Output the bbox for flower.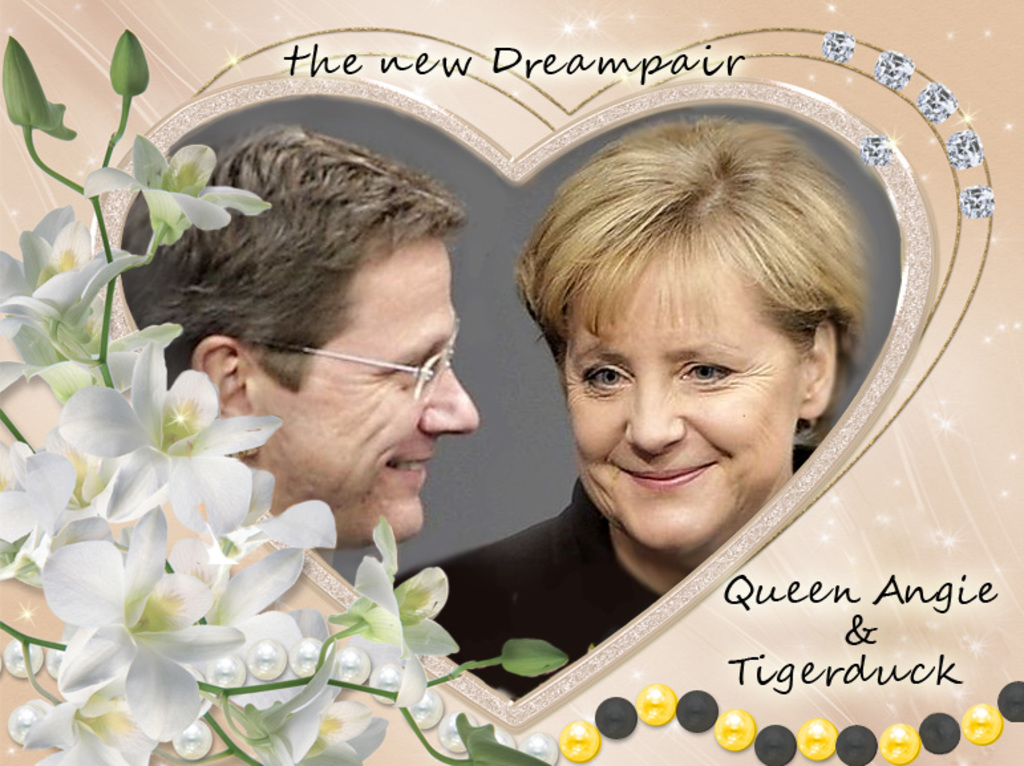
[0, 323, 108, 390].
